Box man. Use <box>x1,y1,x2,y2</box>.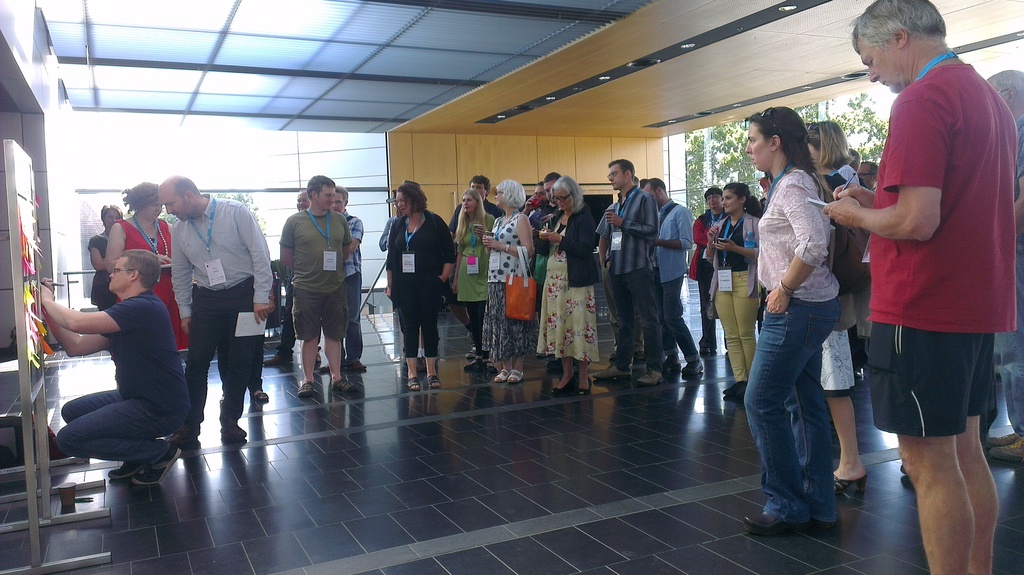
<box>447,172,503,355</box>.
